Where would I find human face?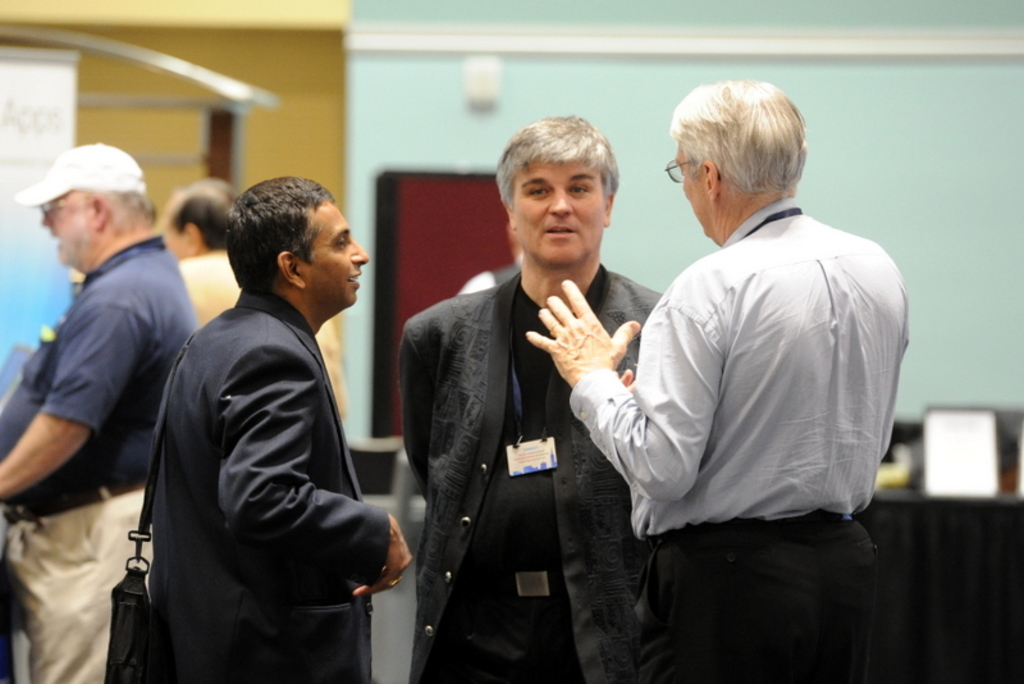
At box(303, 205, 372, 307).
